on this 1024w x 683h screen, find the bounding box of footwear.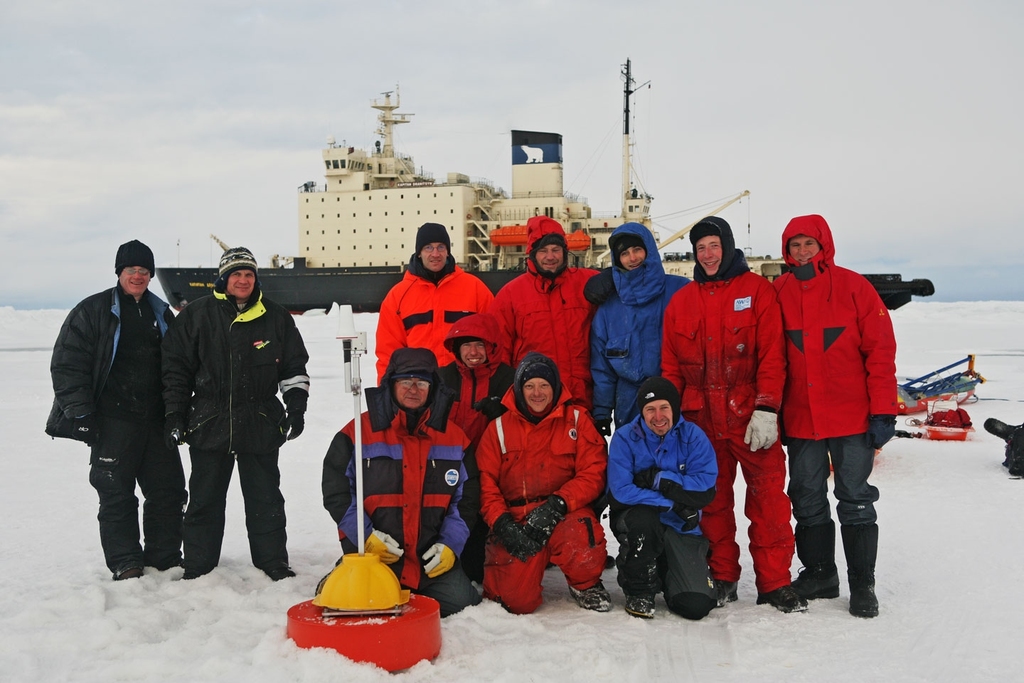
Bounding box: (105, 557, 141, 588).
